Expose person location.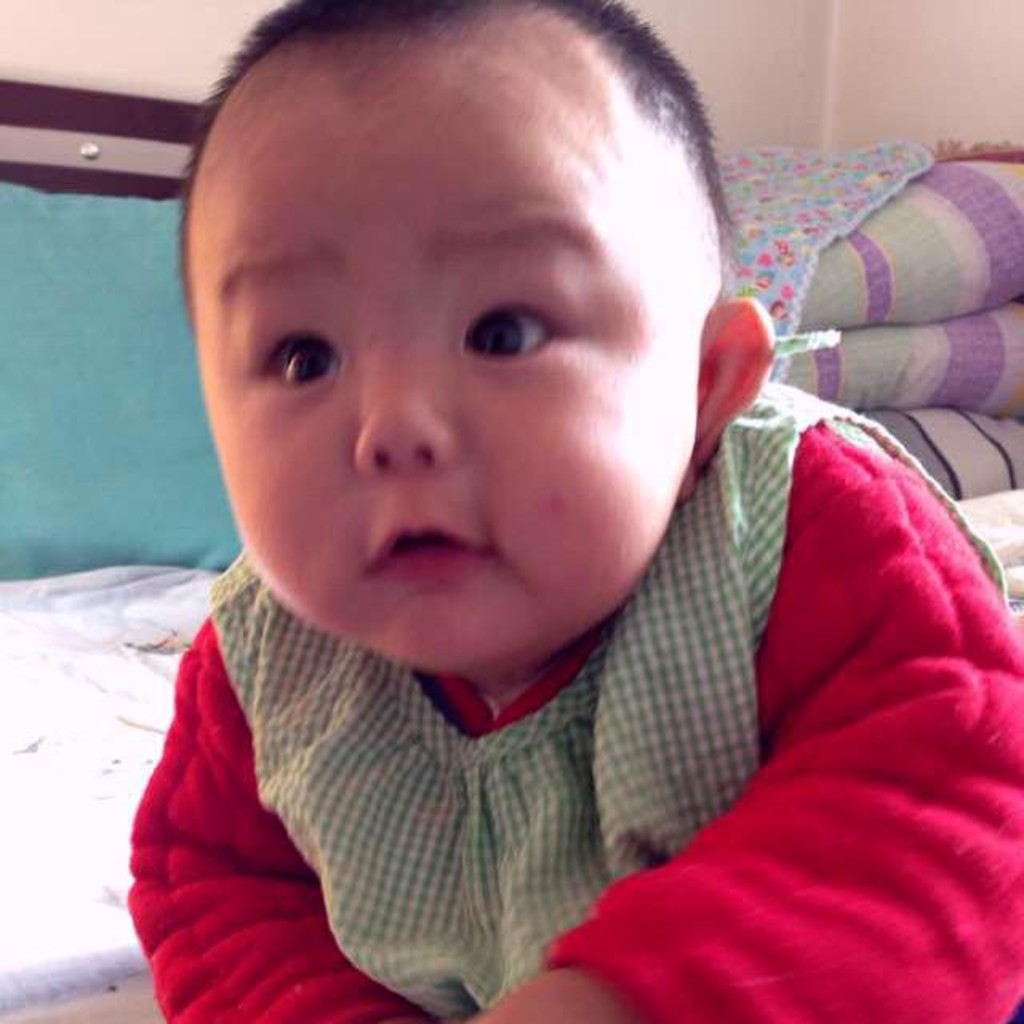
Exposed at {"left": 78, "top": 0, "right": 971, "bottom": 1023}.
